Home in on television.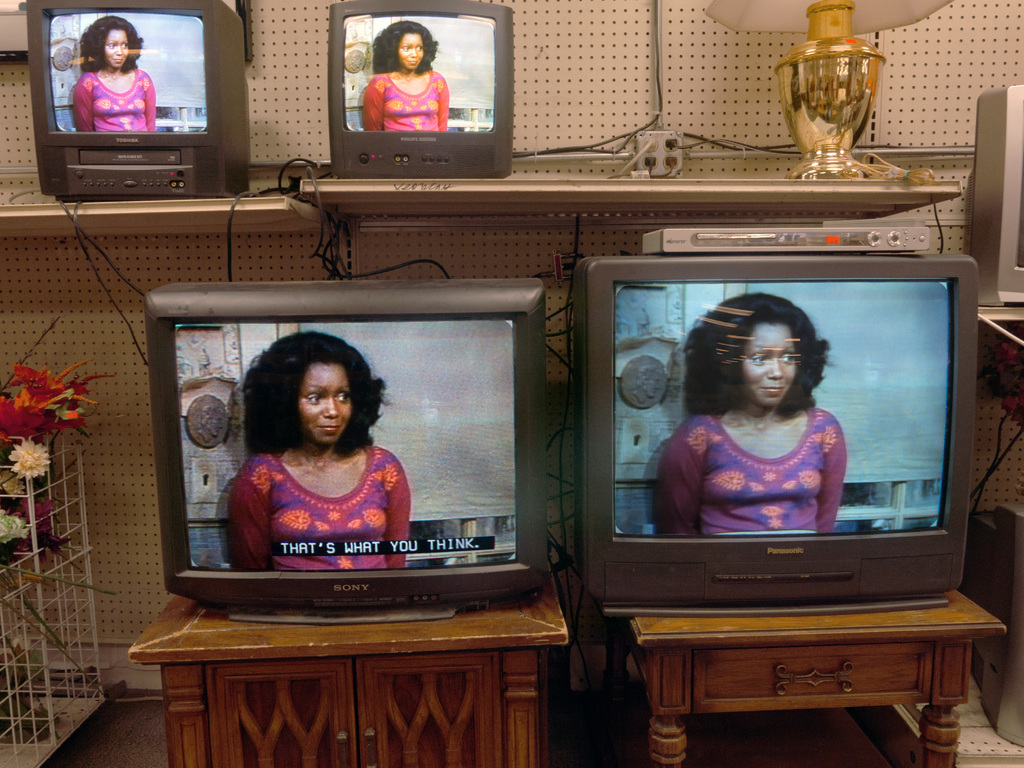
Homed in at bbox=[326, 3, 515, 176].
